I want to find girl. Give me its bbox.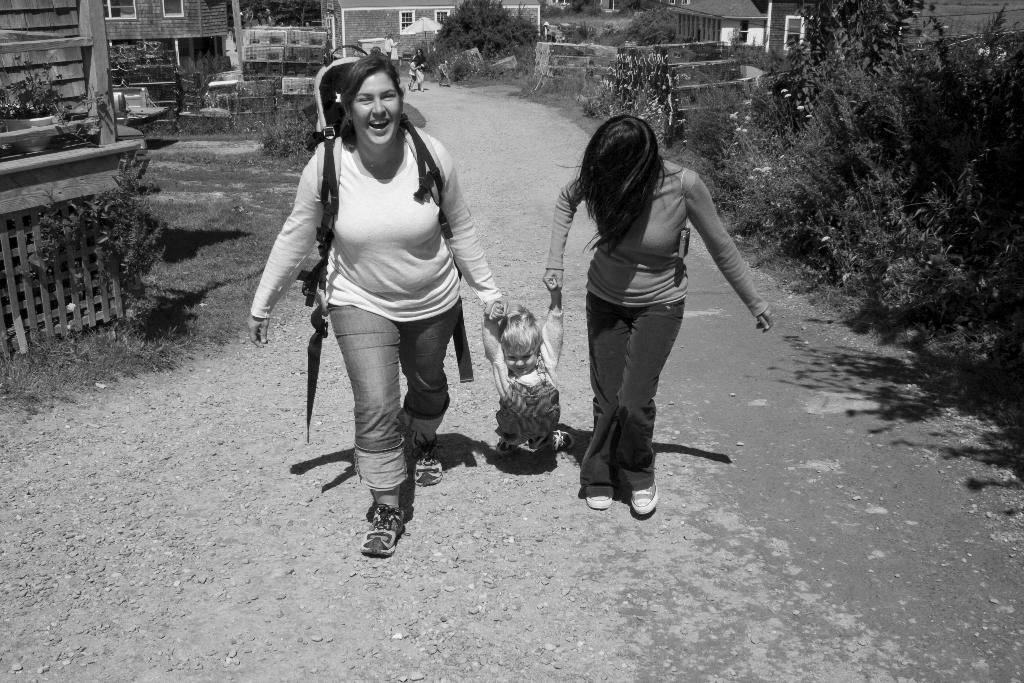
bbox(243, 55, 507, 555).
